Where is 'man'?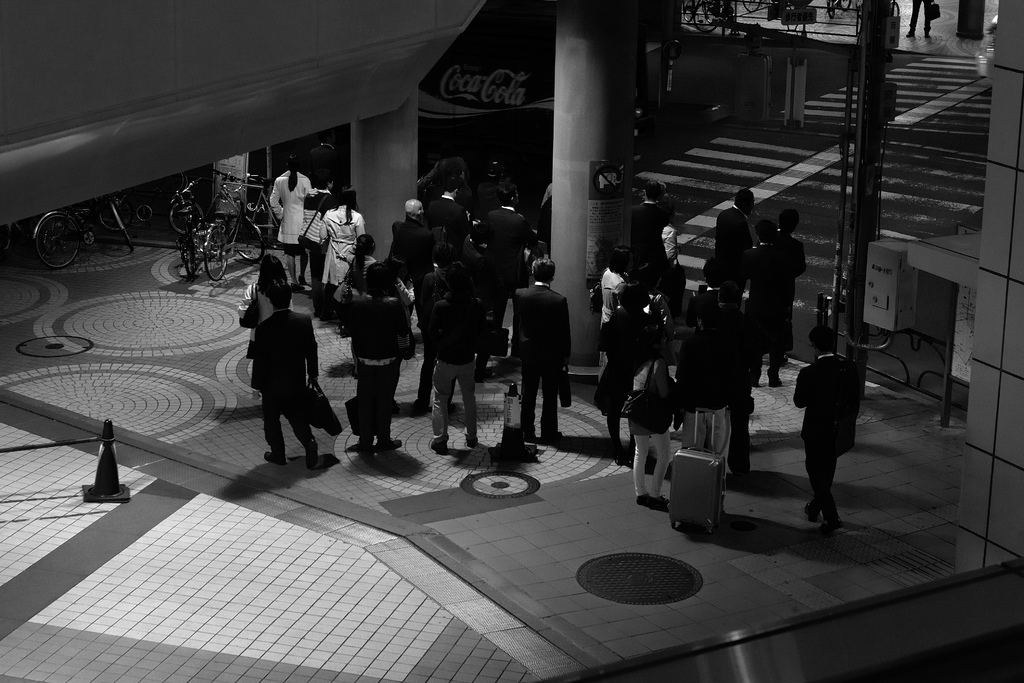
l=512, t=254, r=573, b=444.
